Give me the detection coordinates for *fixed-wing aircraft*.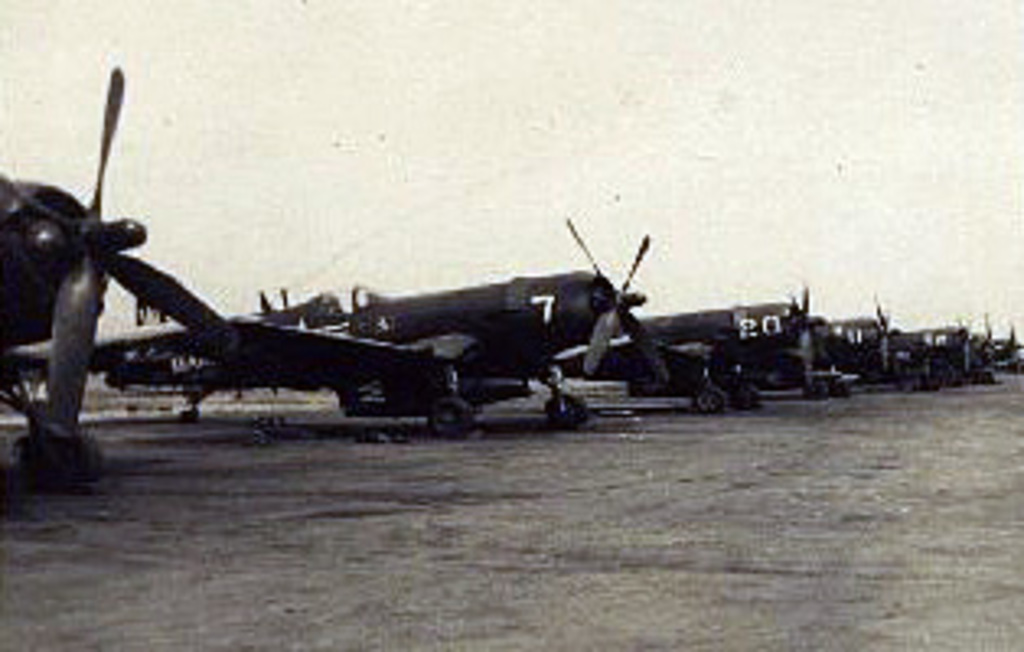
[x1=0, y1=59, x2=248, y2=440].
